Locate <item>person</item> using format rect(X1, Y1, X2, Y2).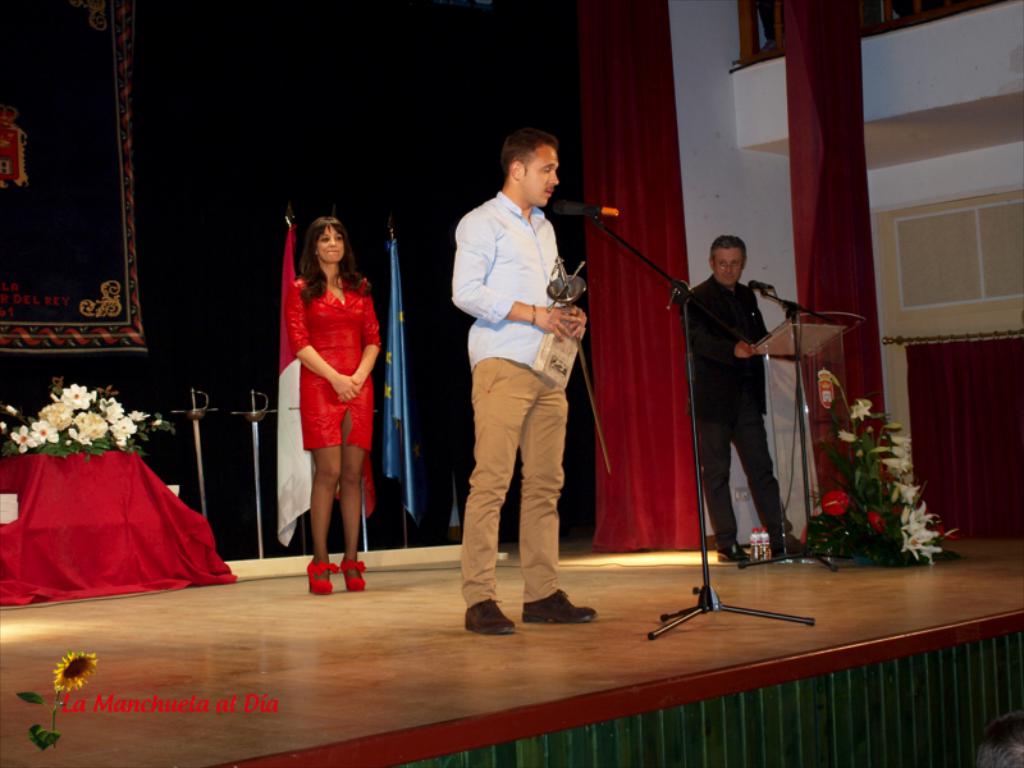
rect(274, 211, 393, 598).
